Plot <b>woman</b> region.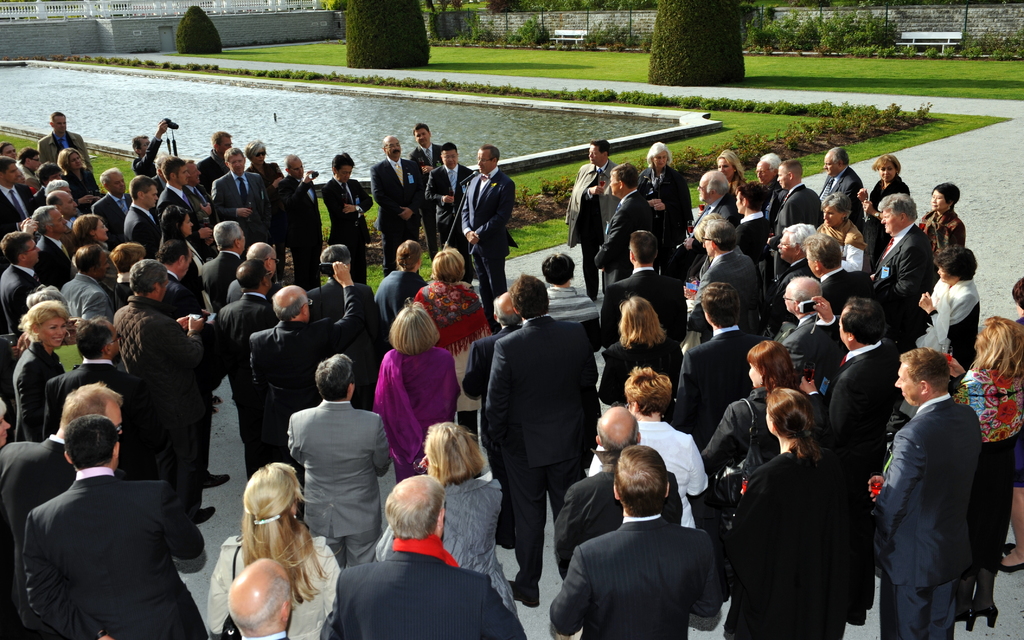
Plotted at left=156, top=204, right=219, bottom=415.
